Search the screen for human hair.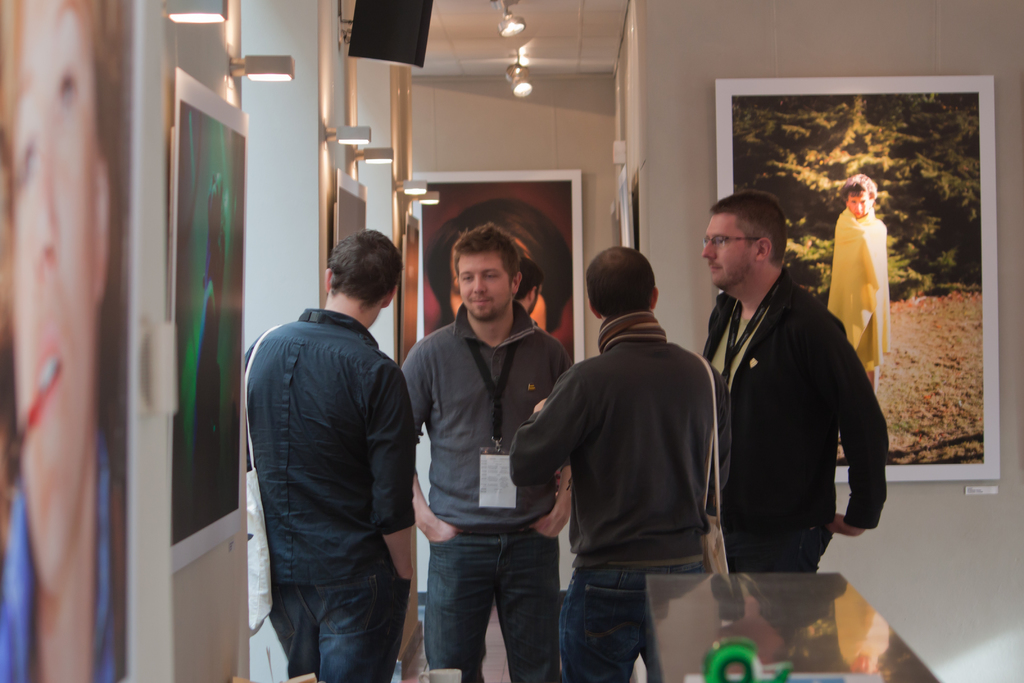
Found at select_region(449, 226, 531, 305).
